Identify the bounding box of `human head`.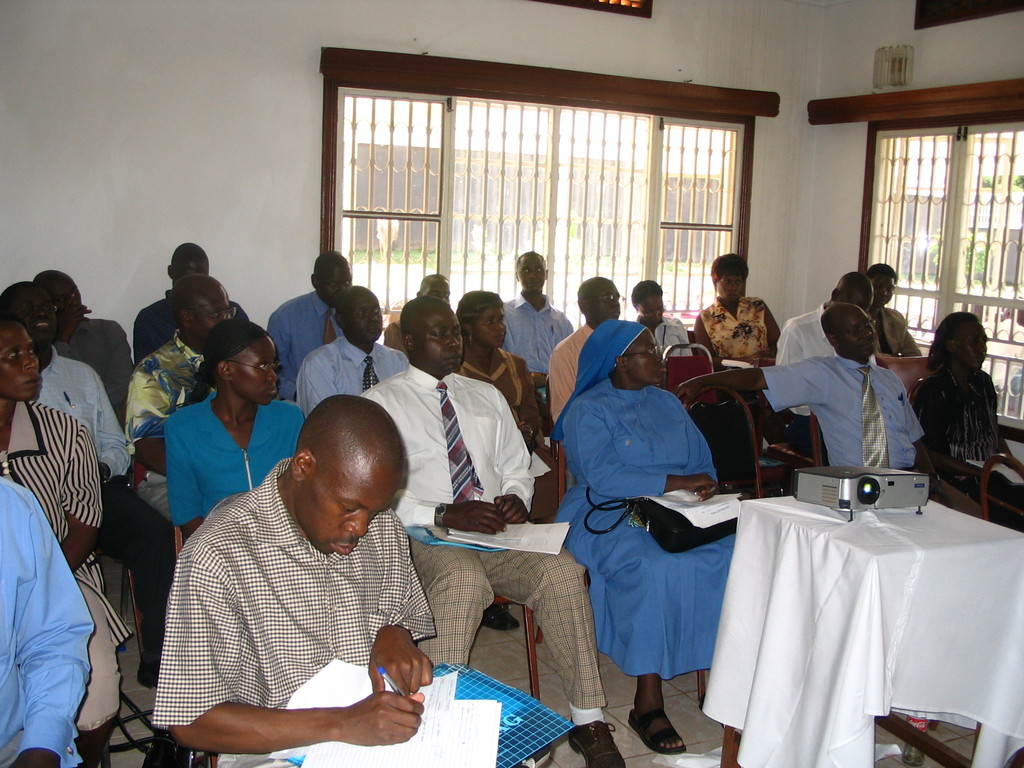
(575,277,622,330).
